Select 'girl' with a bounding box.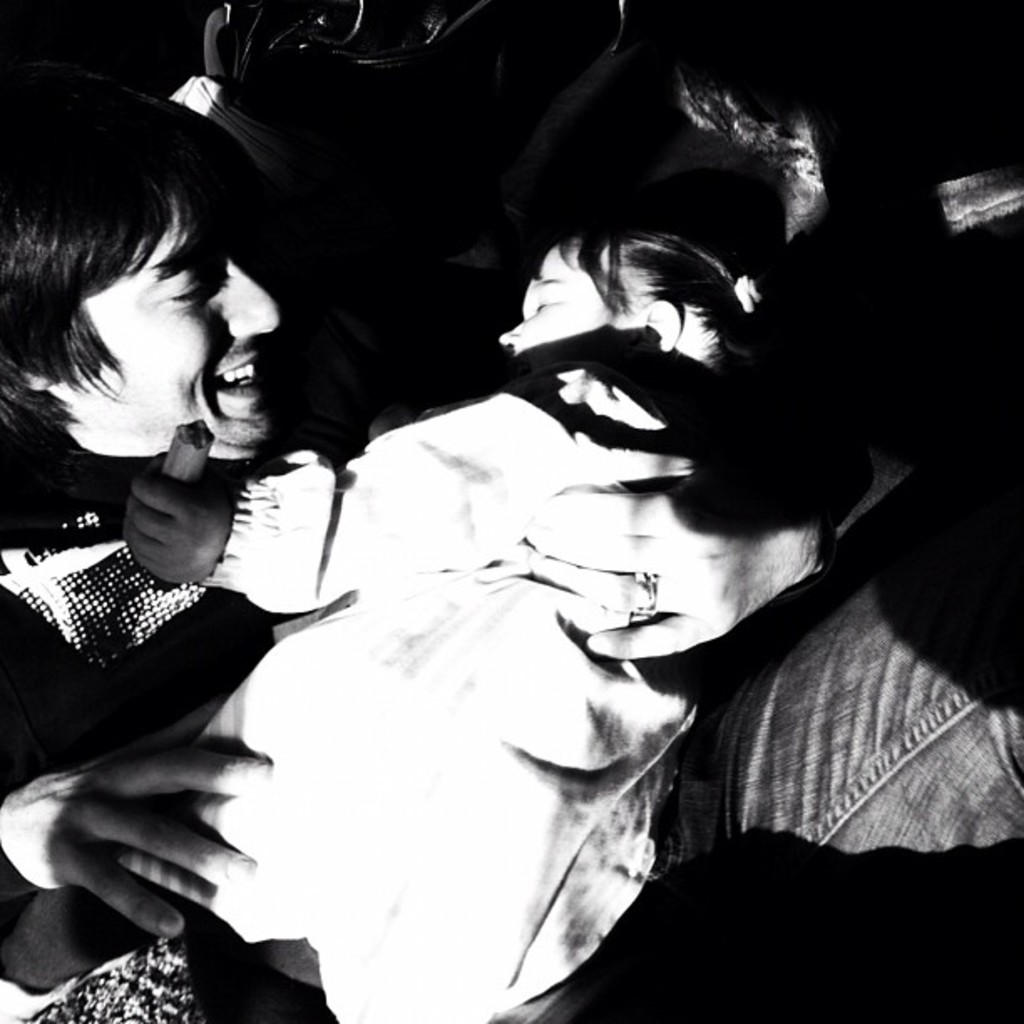
detection(0, 218, 778, 1022).
